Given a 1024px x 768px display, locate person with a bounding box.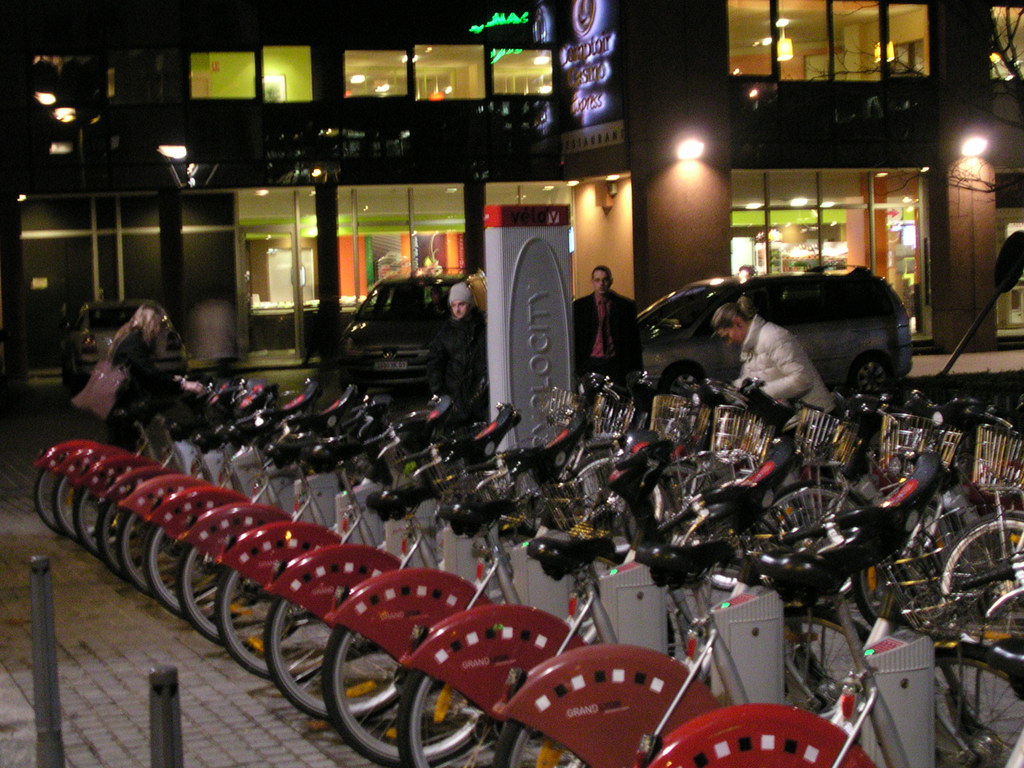
Located: pyautogui.locateOnScreen(422, 282, 456, 332).
